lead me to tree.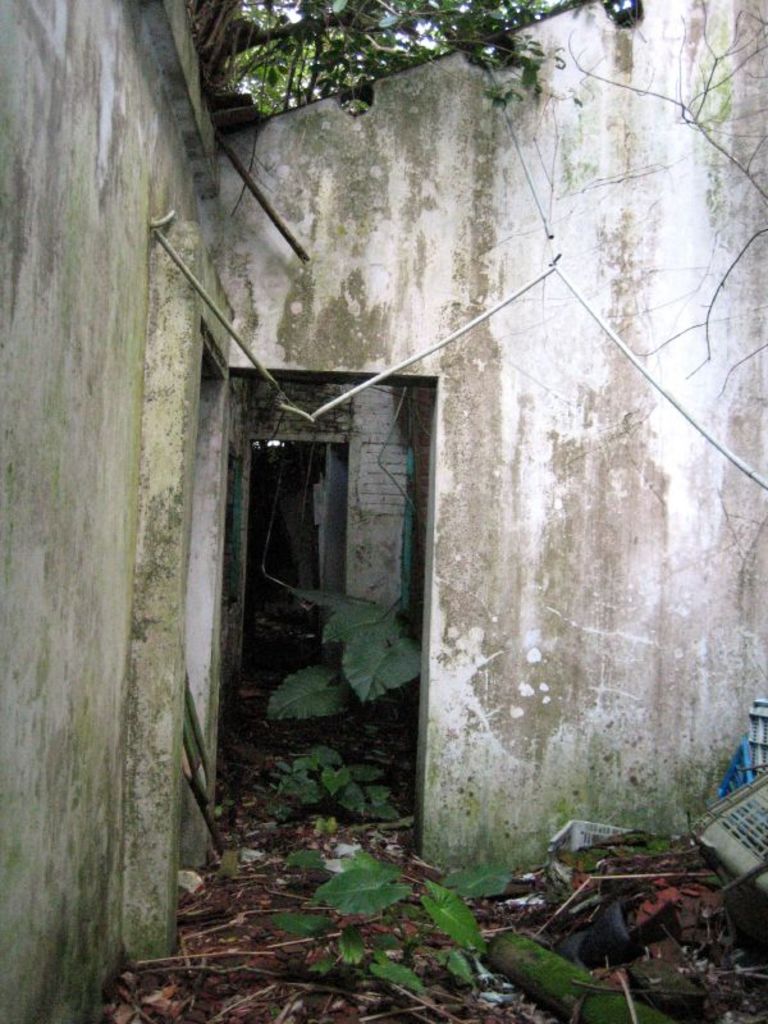
Lead to {"x1": 170, "y1": 0, "x2": 584, "y2": 119}.
